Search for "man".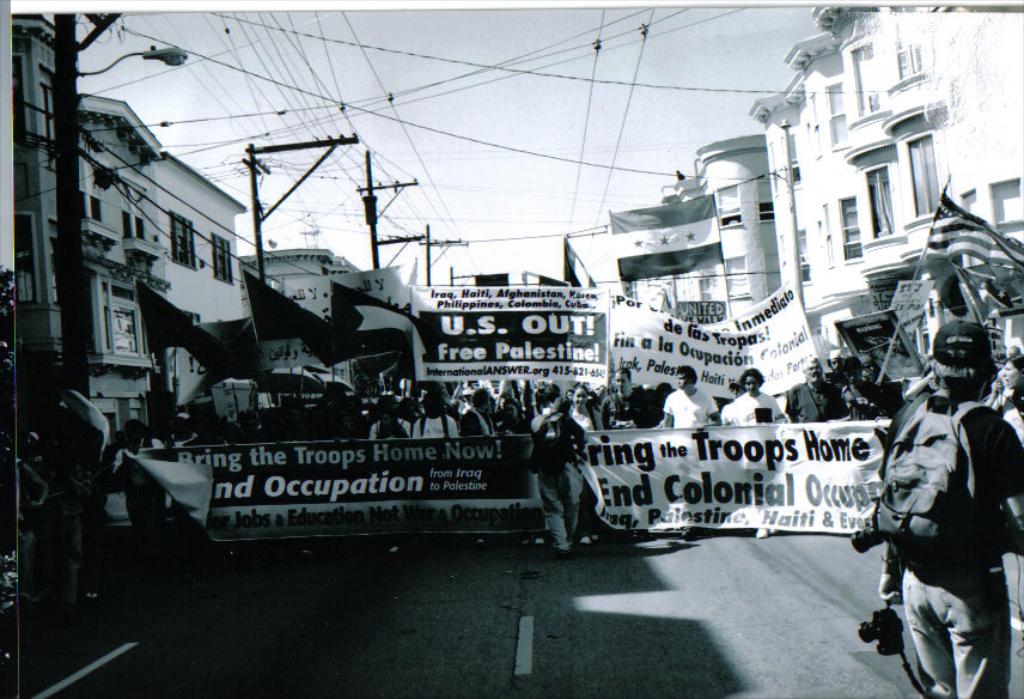
Found at detection(784, 351, 846, 431).
